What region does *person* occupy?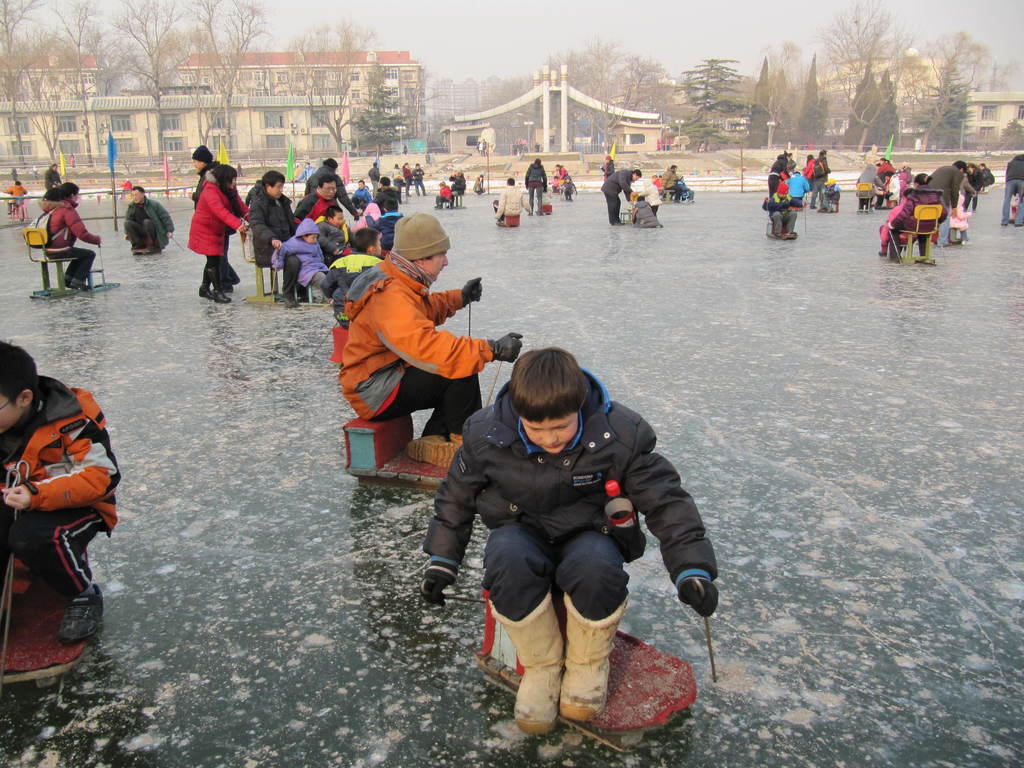
<bbox>924, 154, 969, 245</bbox>.
